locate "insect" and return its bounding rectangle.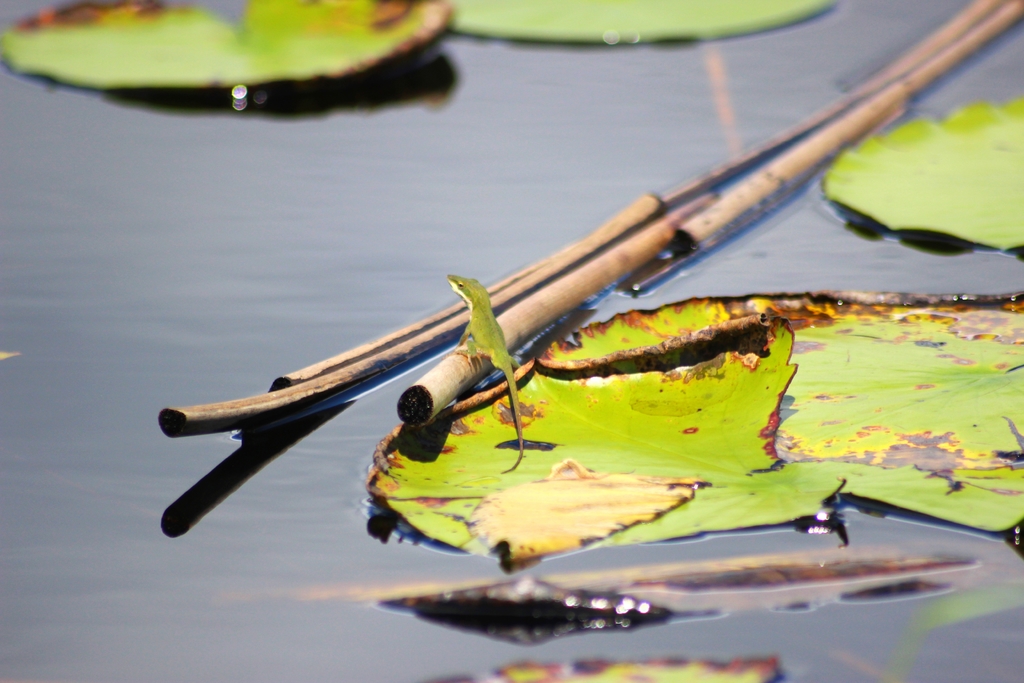
Rect(442, 270, 529, 475).
